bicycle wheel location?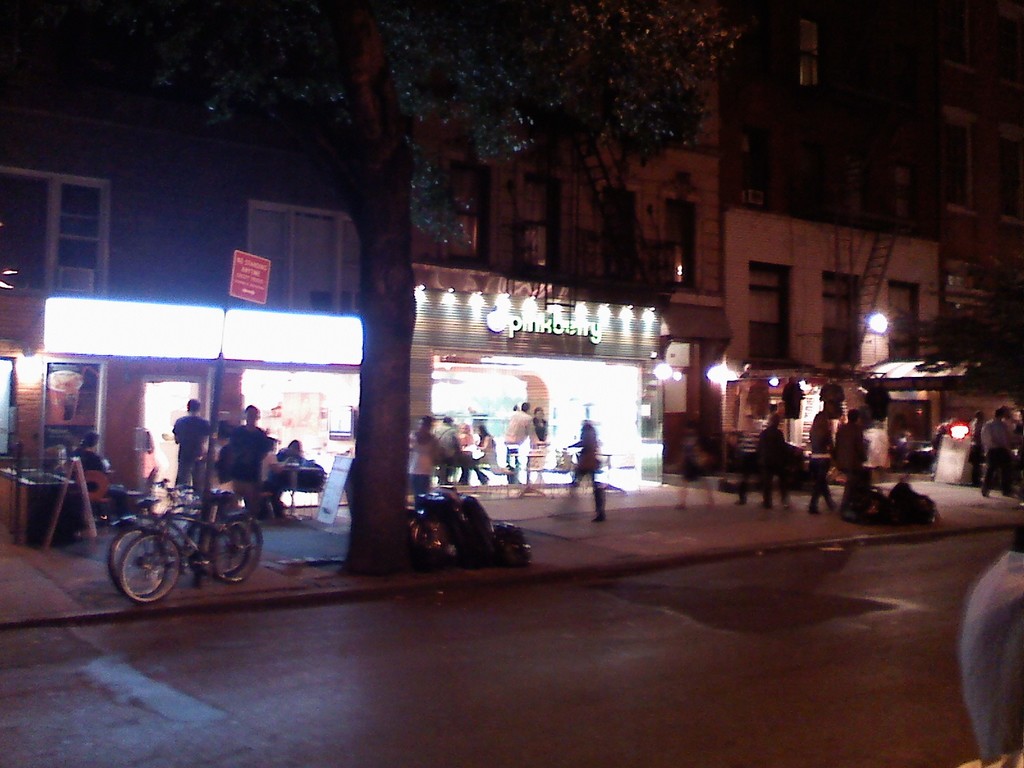
[116,528,183,601]
